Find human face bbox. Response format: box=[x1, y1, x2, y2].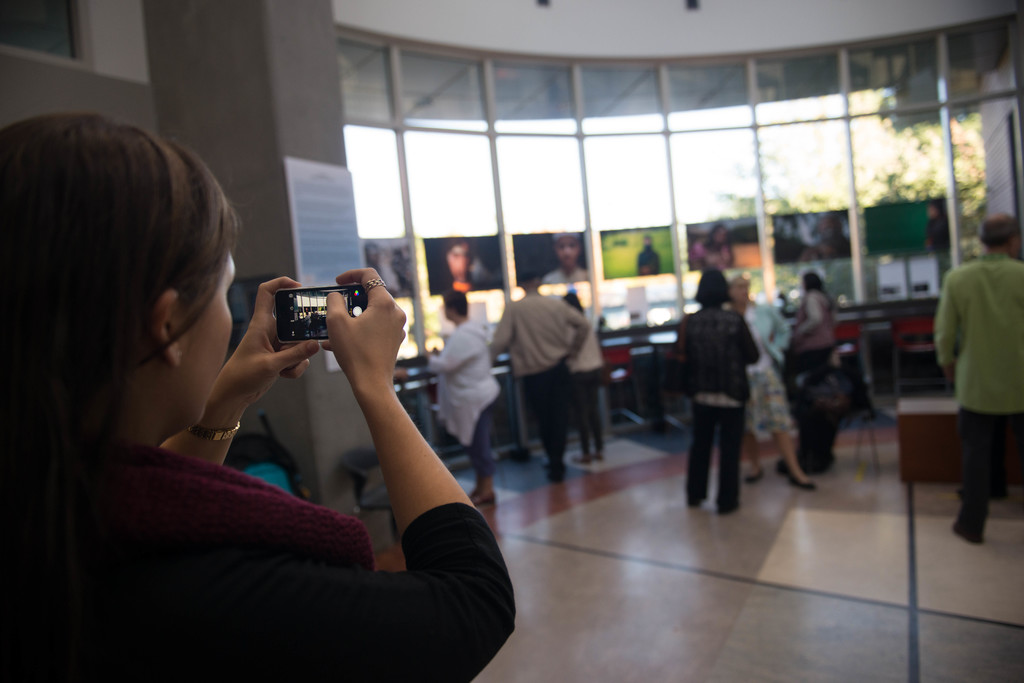
box=[173, 252, 232, 425].
